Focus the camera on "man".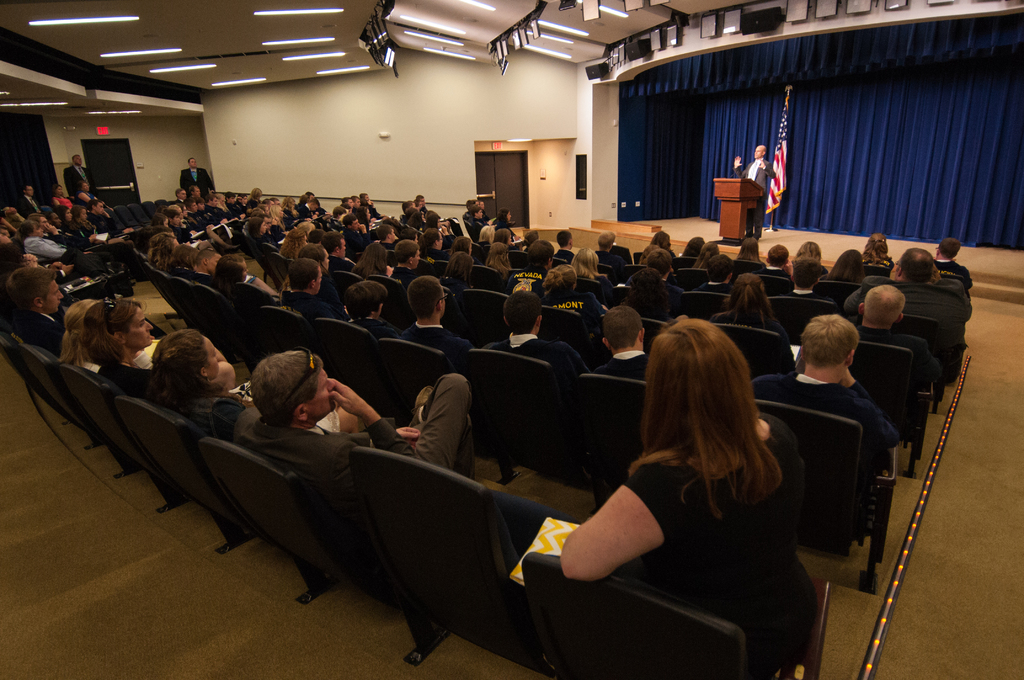
Focus region: <box>401,271,472,358</box>.
